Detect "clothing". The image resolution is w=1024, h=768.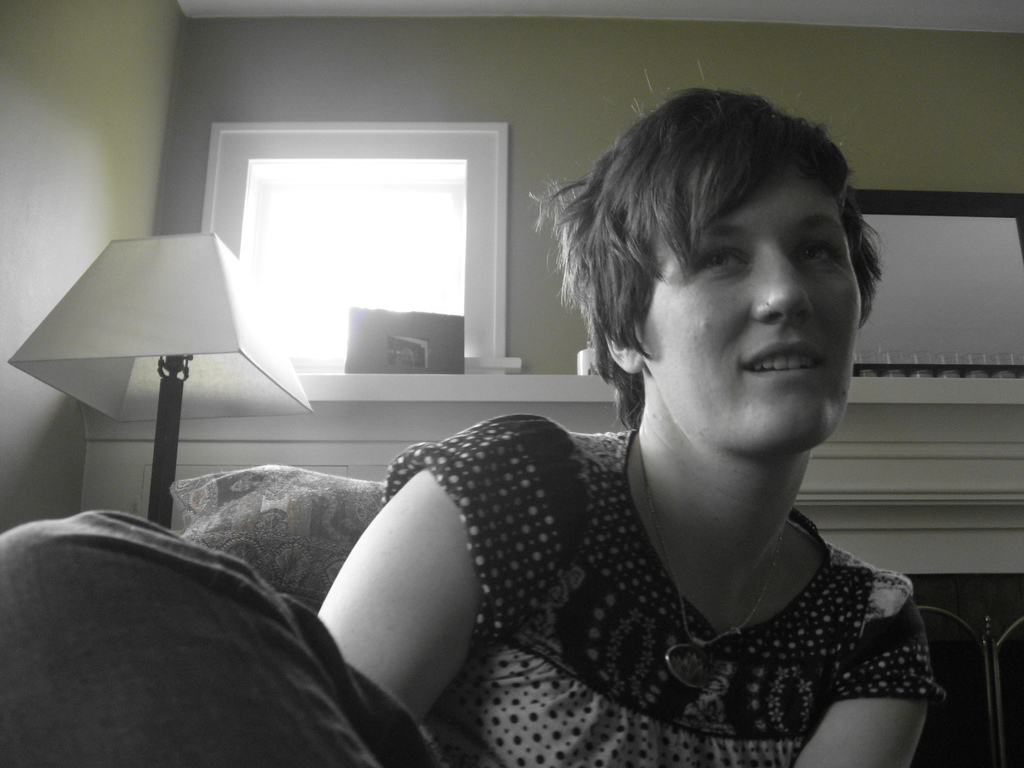
left=0, top=412, right=970, bottom=767.
